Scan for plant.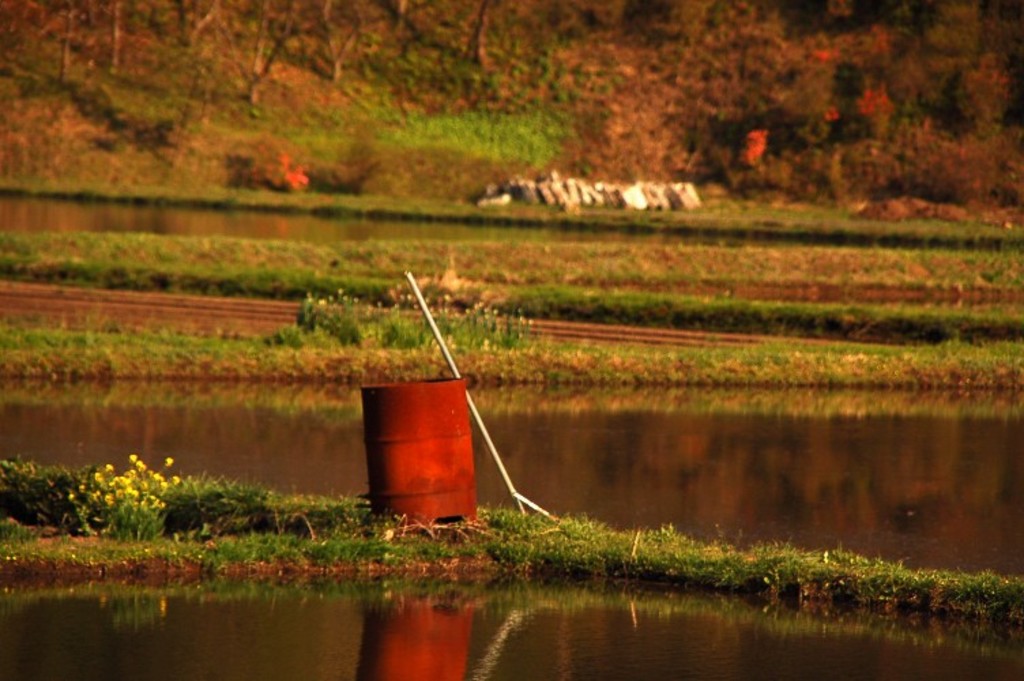
Scan result: 76:445:184:539.
